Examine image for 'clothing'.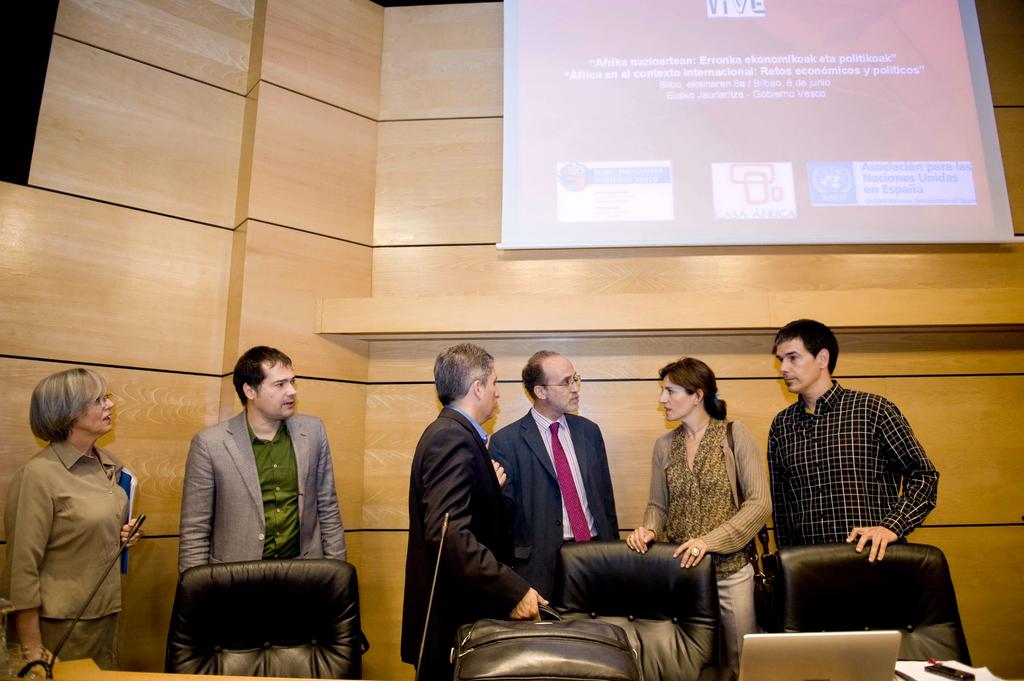
Examination result: (x1=6, y1=437, x2=129, y2=657).
